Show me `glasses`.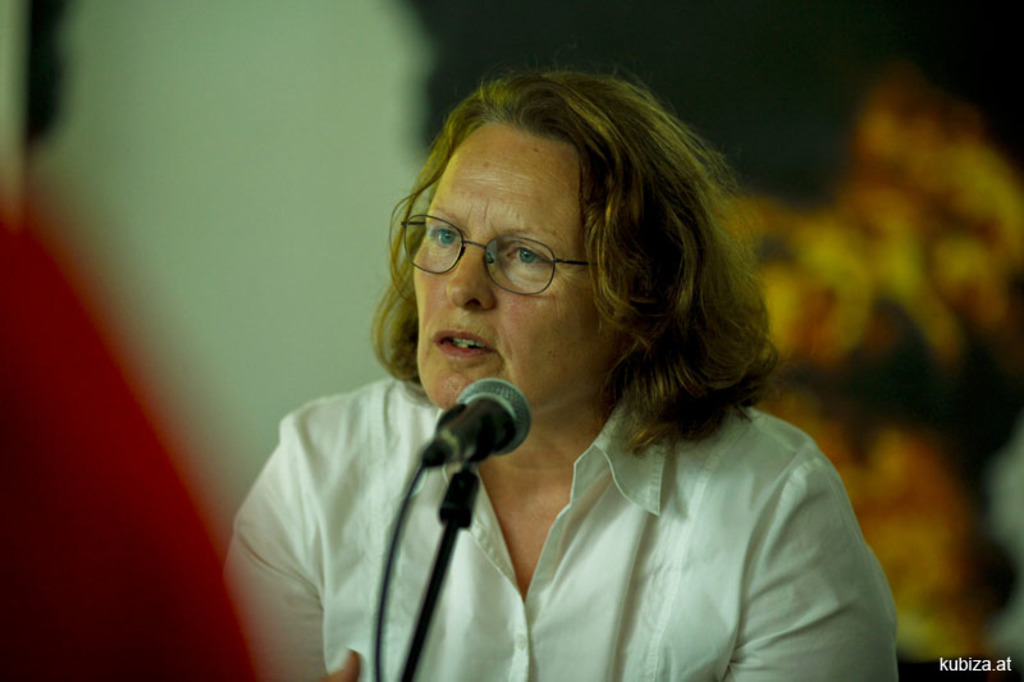
`glasses` is here: {"left": 394, "top": 211, "right": 620, "bottom": 294}.
